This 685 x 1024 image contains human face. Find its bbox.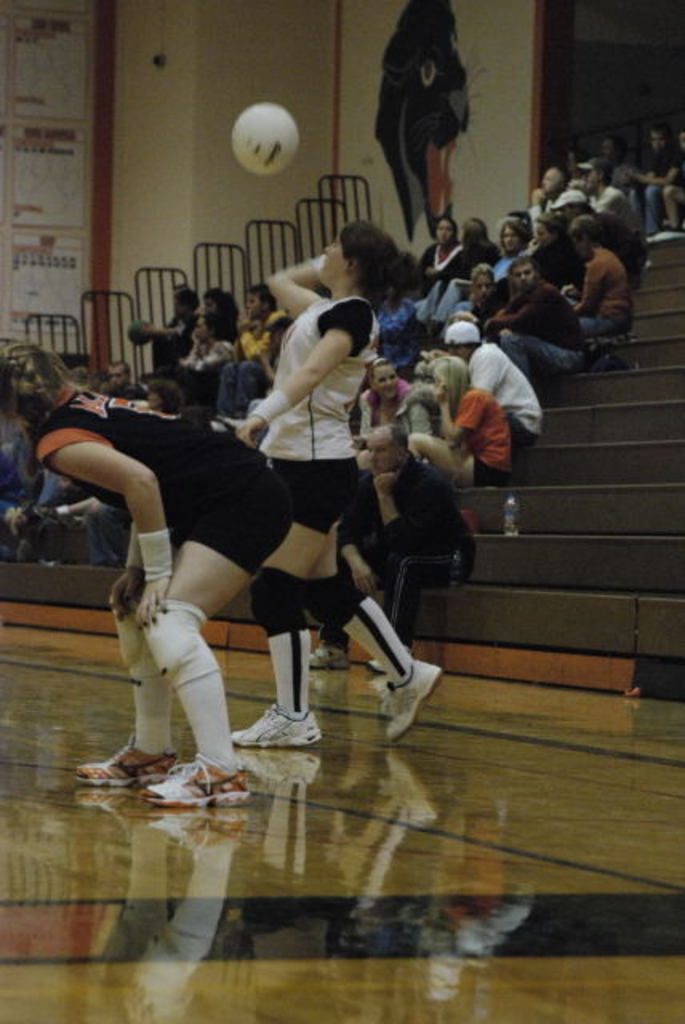
320 242 341 282.
